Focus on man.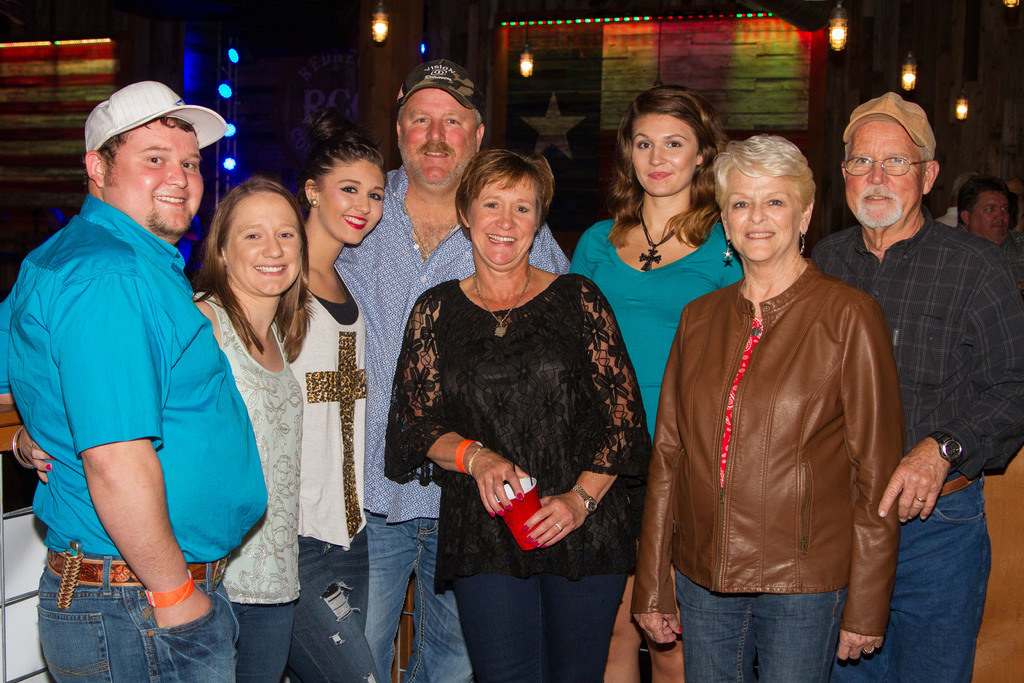
Focused at bbox=[332, 58, 575, 682].
